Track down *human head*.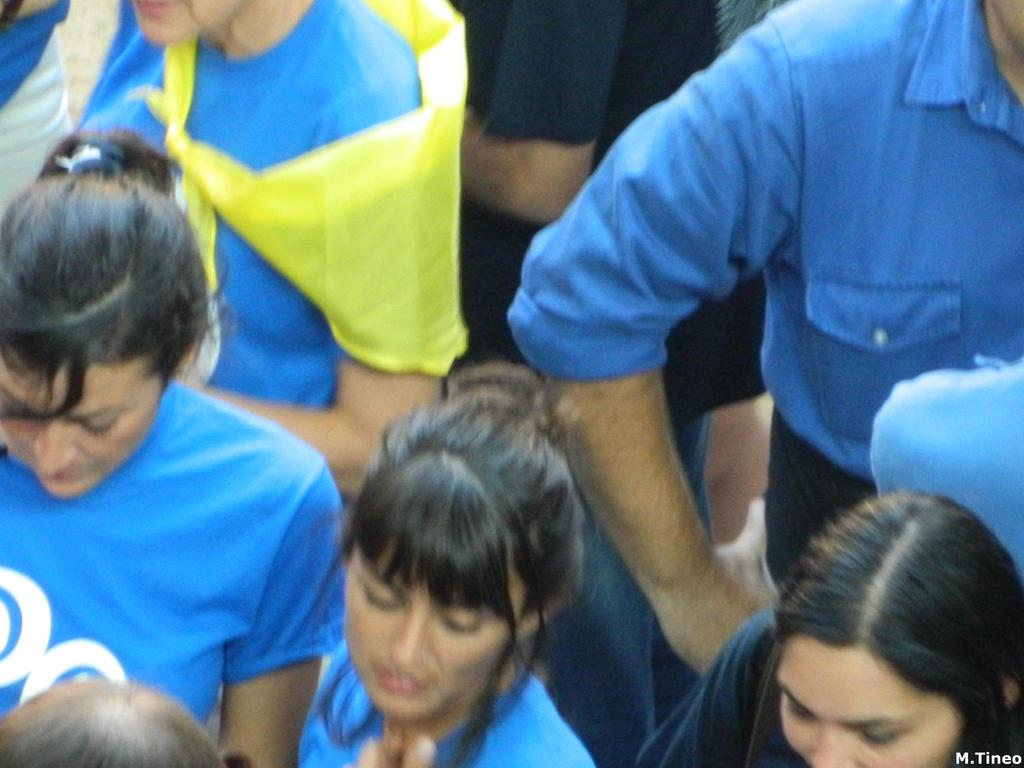
Tracked to bbox=[771, 488, 1023, 767].
